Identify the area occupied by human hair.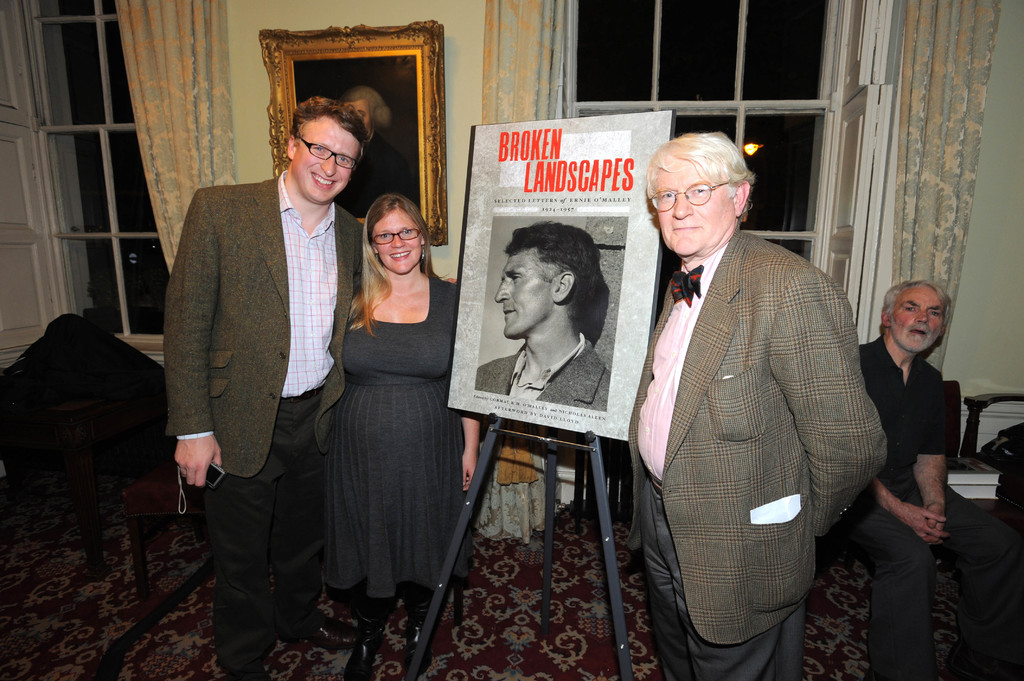
Area: crop(652, 130, 760, 235).
